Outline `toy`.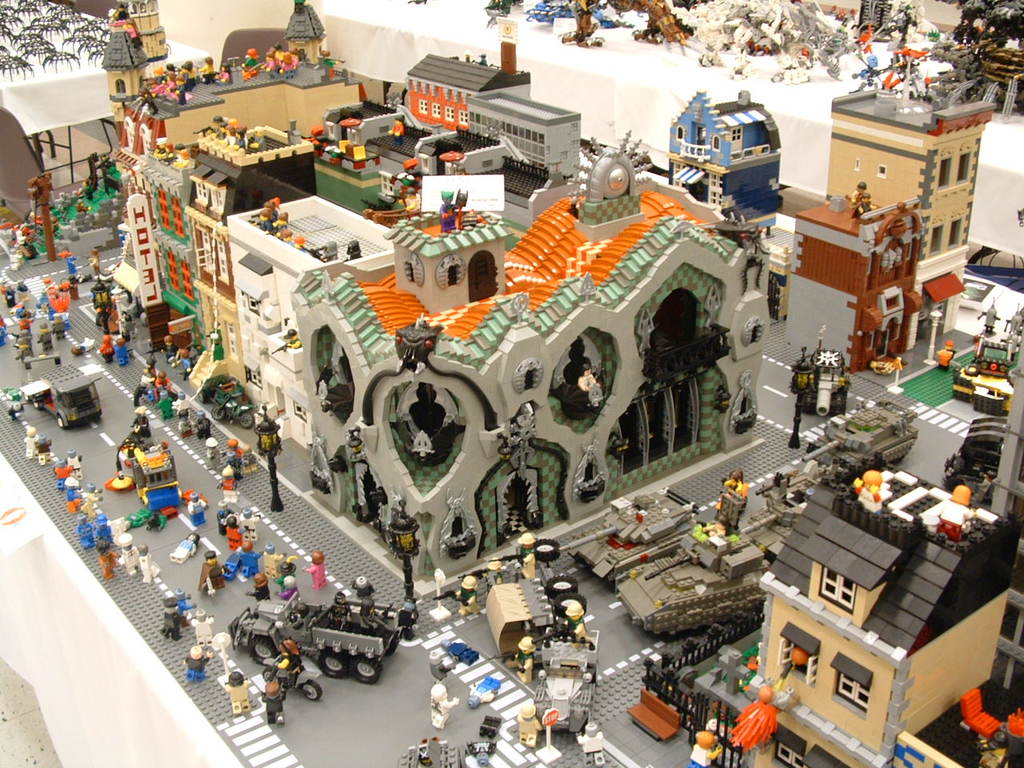
Outline: 142 544 158 582.
